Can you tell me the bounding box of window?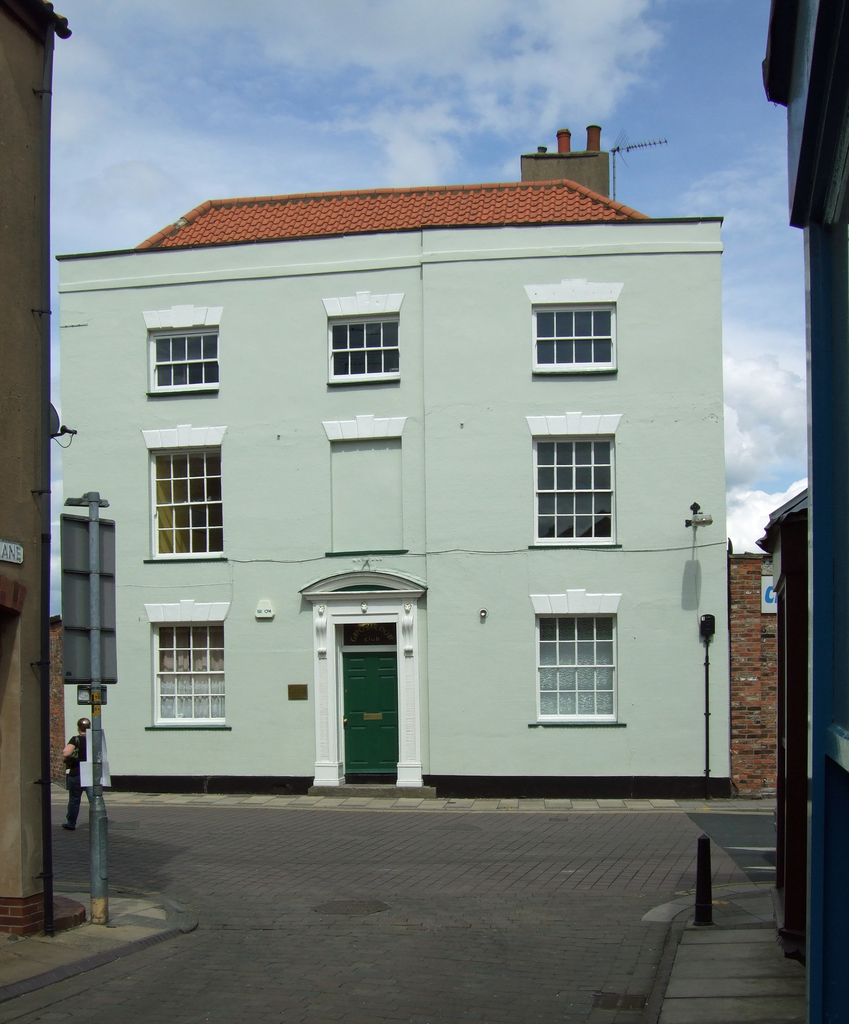
(140,421,222,566).
